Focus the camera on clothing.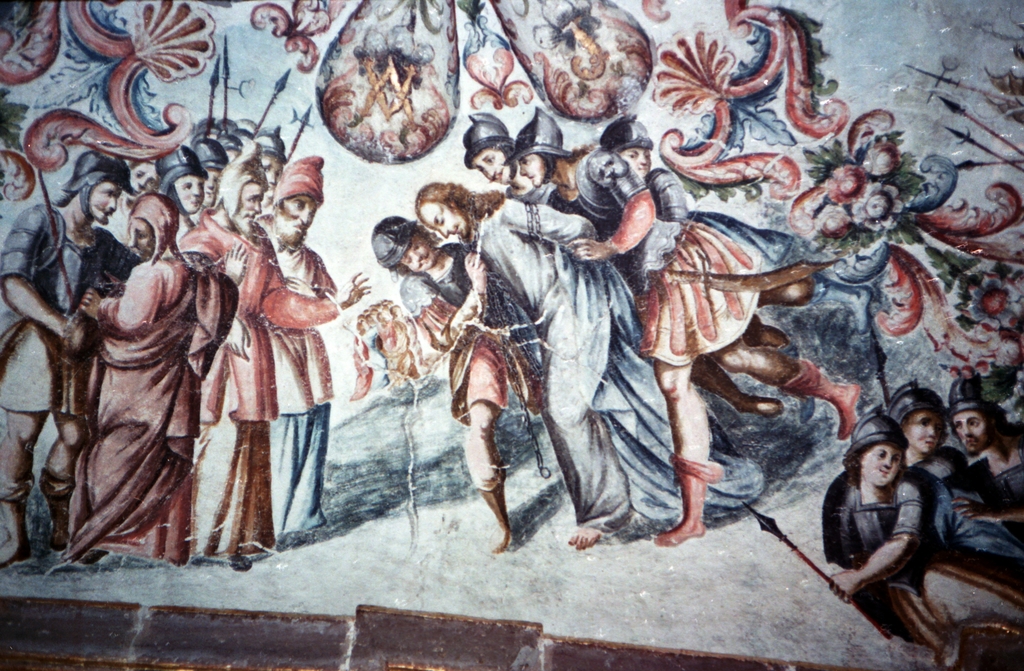
Focus region: {"x1": 824, "y1": 469, "x2": 934, "y2": 647}.
